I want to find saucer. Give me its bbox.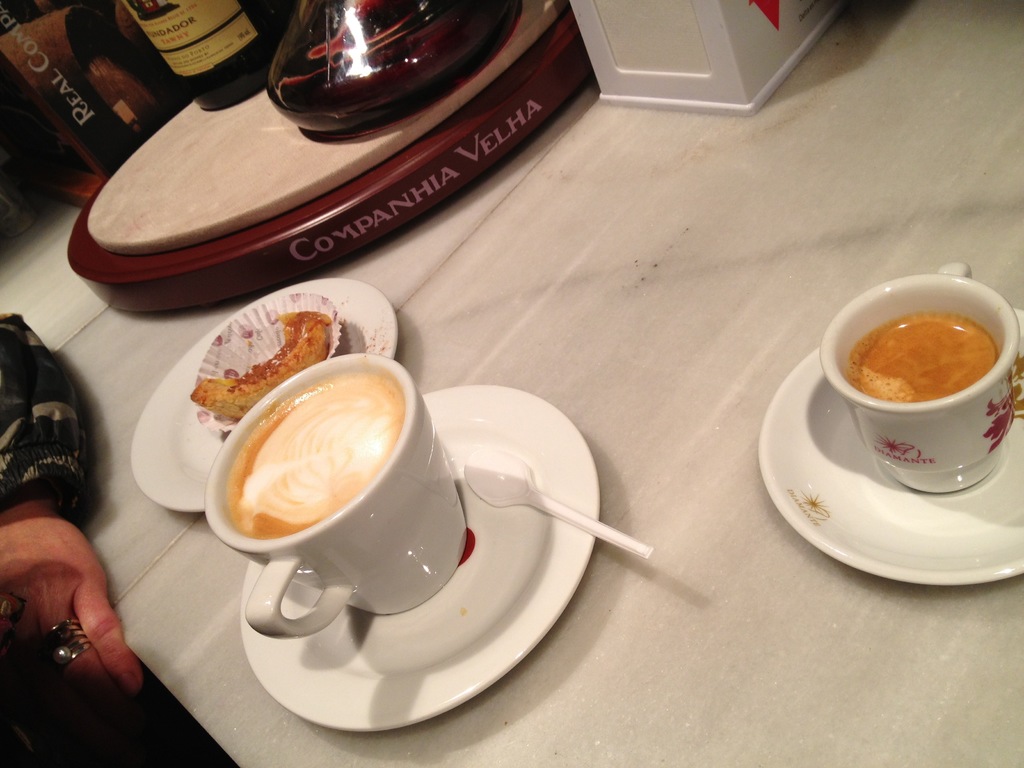
box(127, 274, 396, 512).
